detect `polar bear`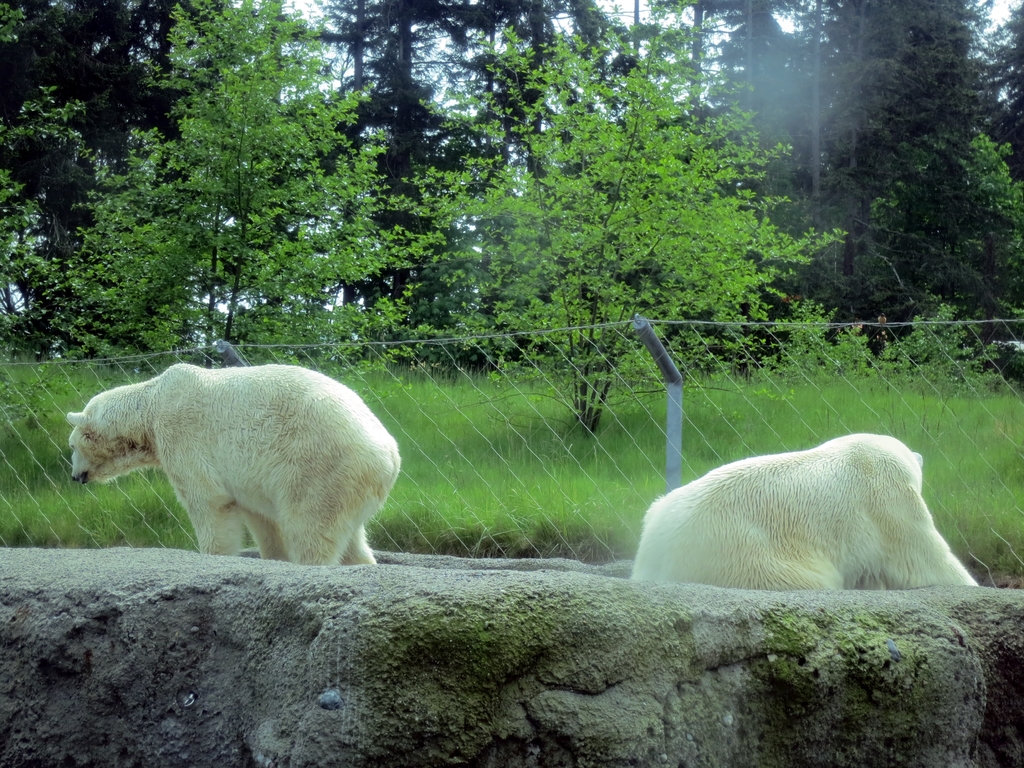
select_region(632, 432, 973, 585)
